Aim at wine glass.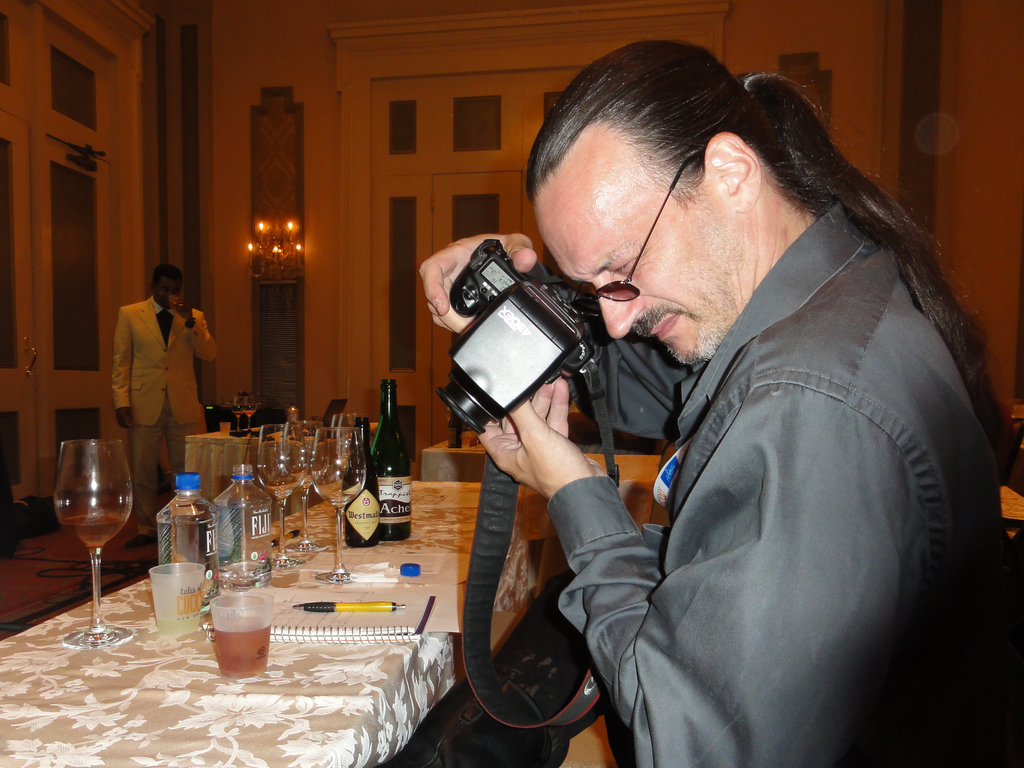
Aimed at pyautogui.locateOnScreen(255, 422, 308, 567).
